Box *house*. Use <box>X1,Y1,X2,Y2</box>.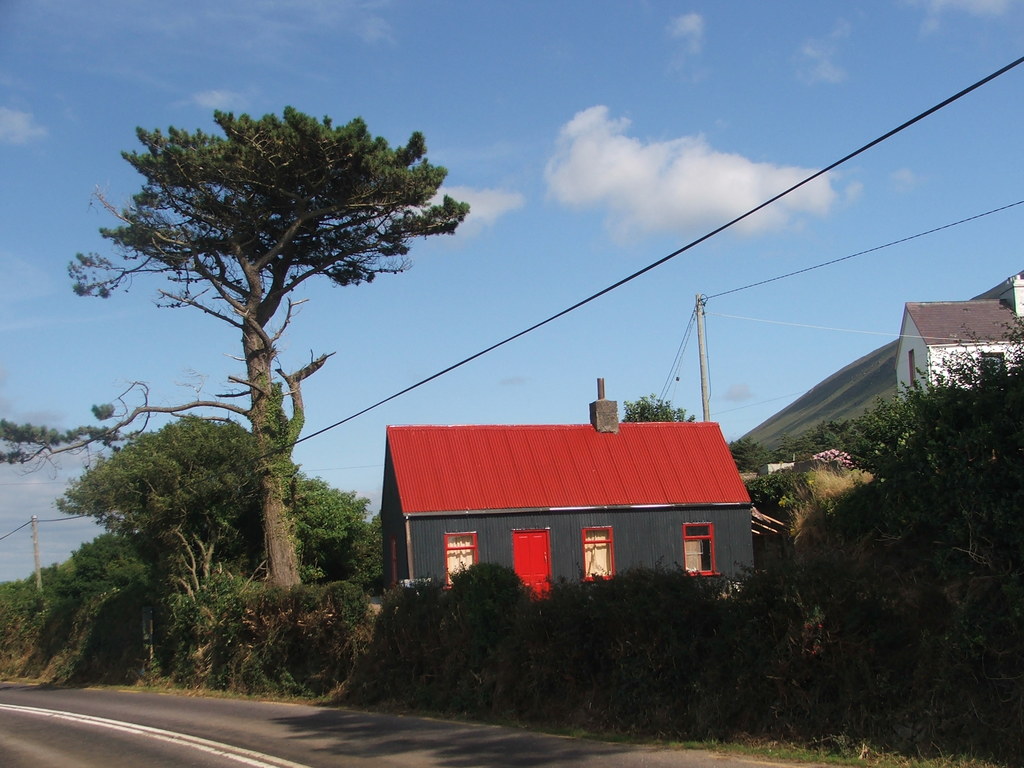
<box>904,297,1022,405</box>.
